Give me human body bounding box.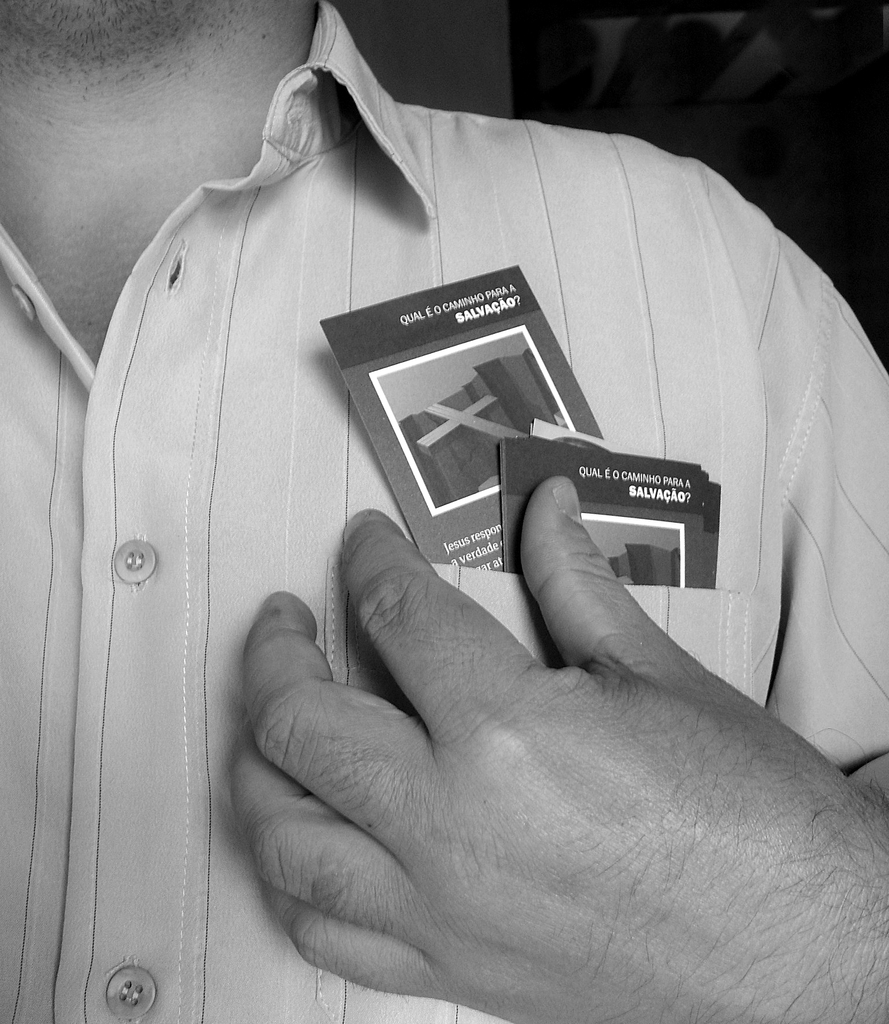
{"x1": 84, "y1": 0, "x2": 853, "y2": 989}.
